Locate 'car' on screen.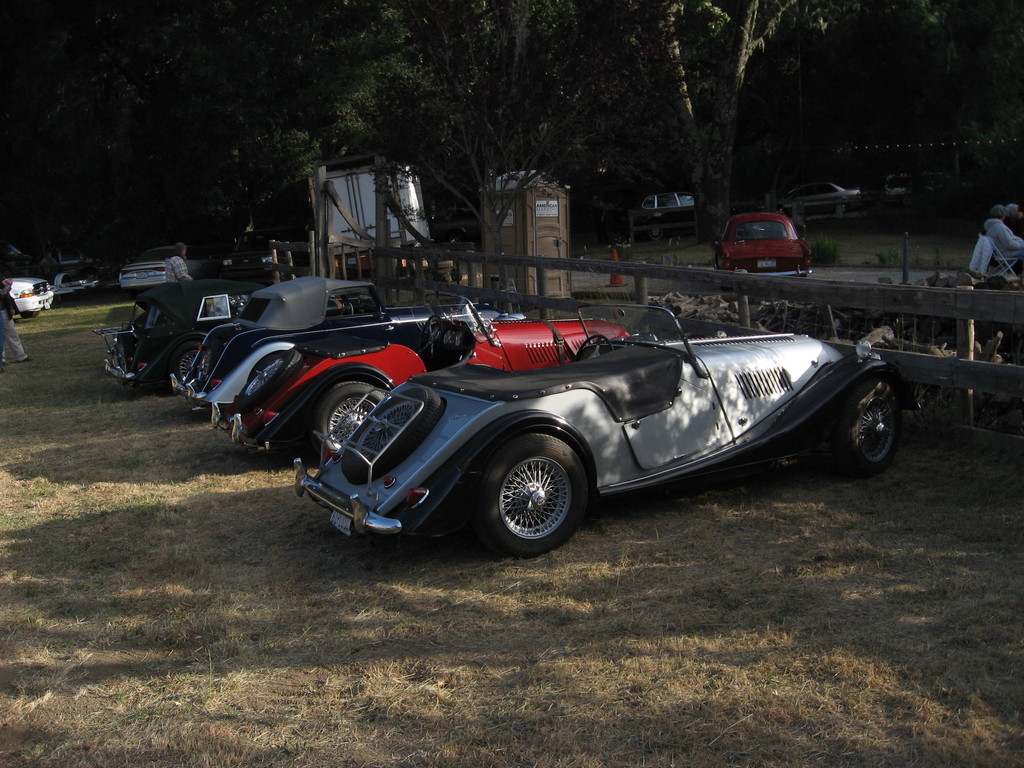
On screen at [x1=790, y1=179, x2=864, y2=212].
